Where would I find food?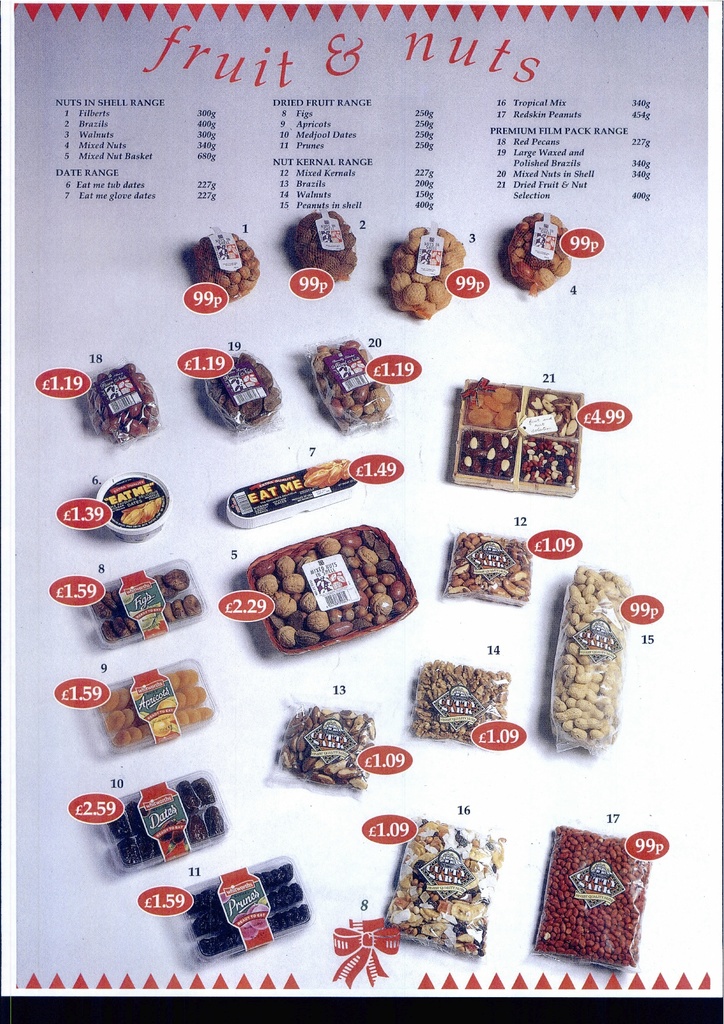
At box(185, 806, 211, 844).
